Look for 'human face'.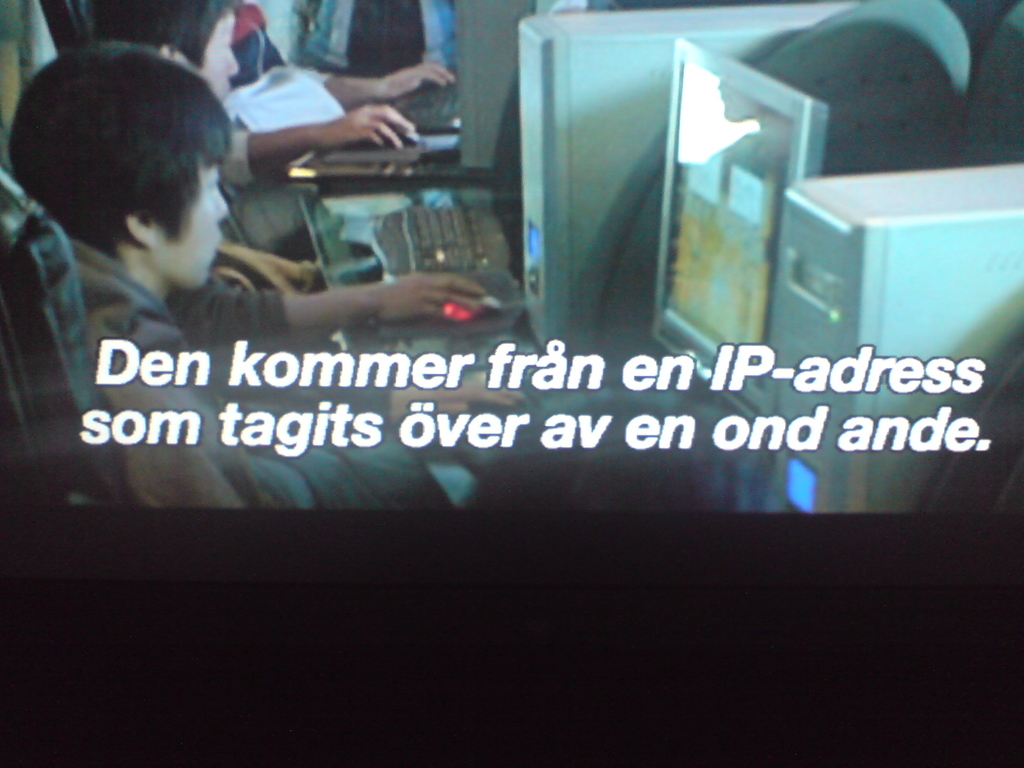
Found: [195,0,246,116].
